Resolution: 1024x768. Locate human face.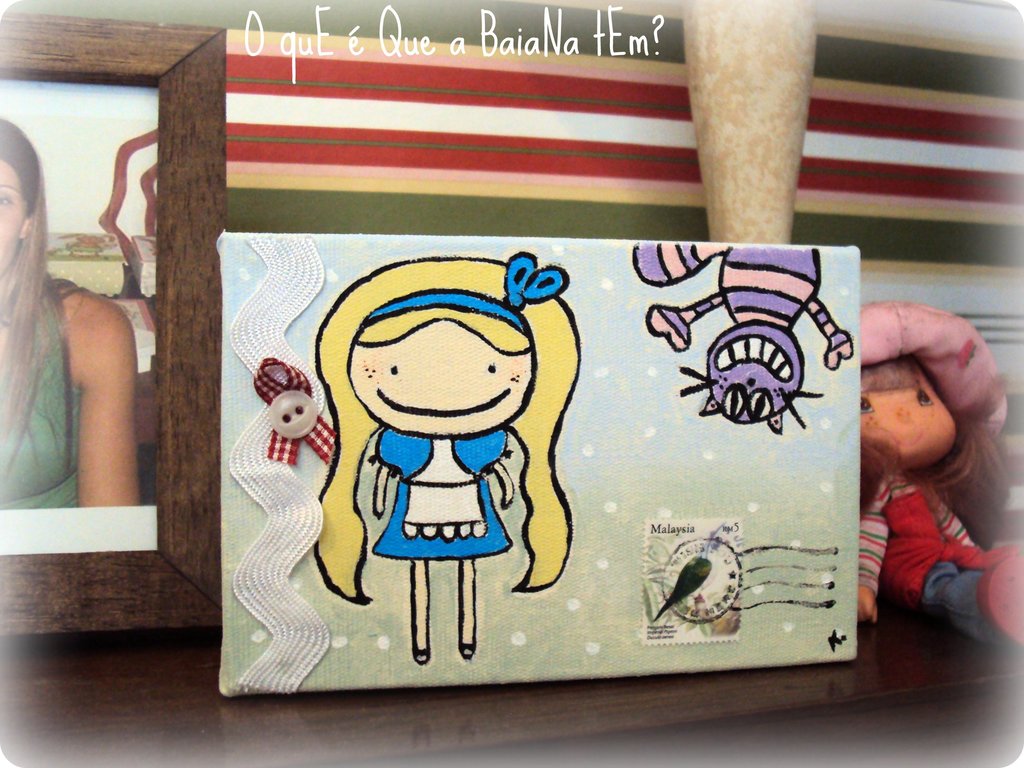
0/160/28/267.
